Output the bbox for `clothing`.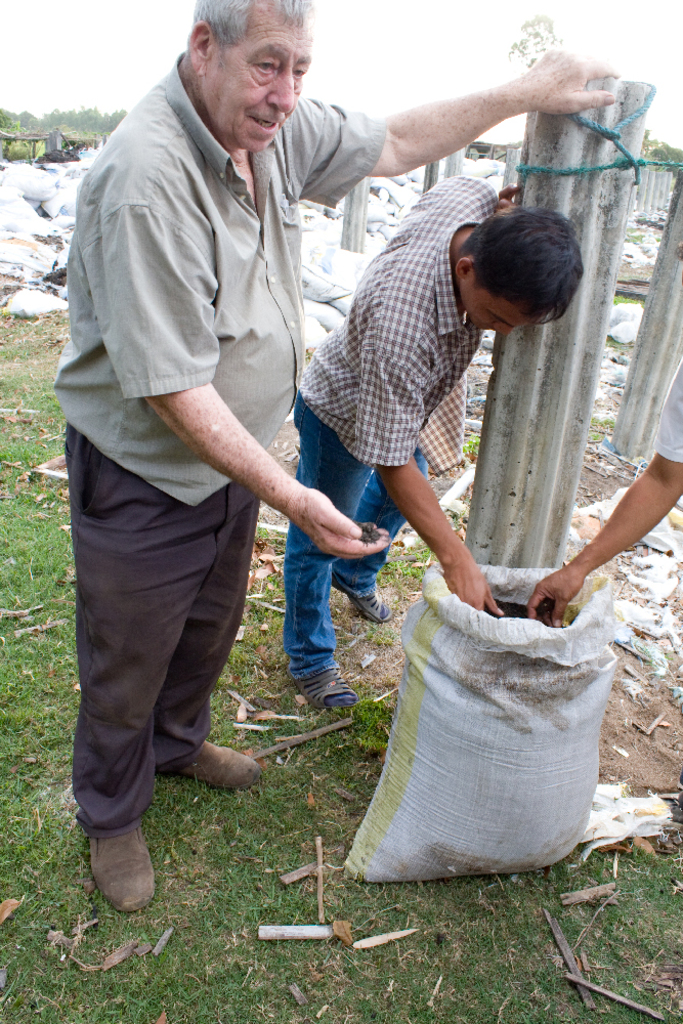
{"x1": 41, "y1": 0, "x2": 398, "y2": 818}.
